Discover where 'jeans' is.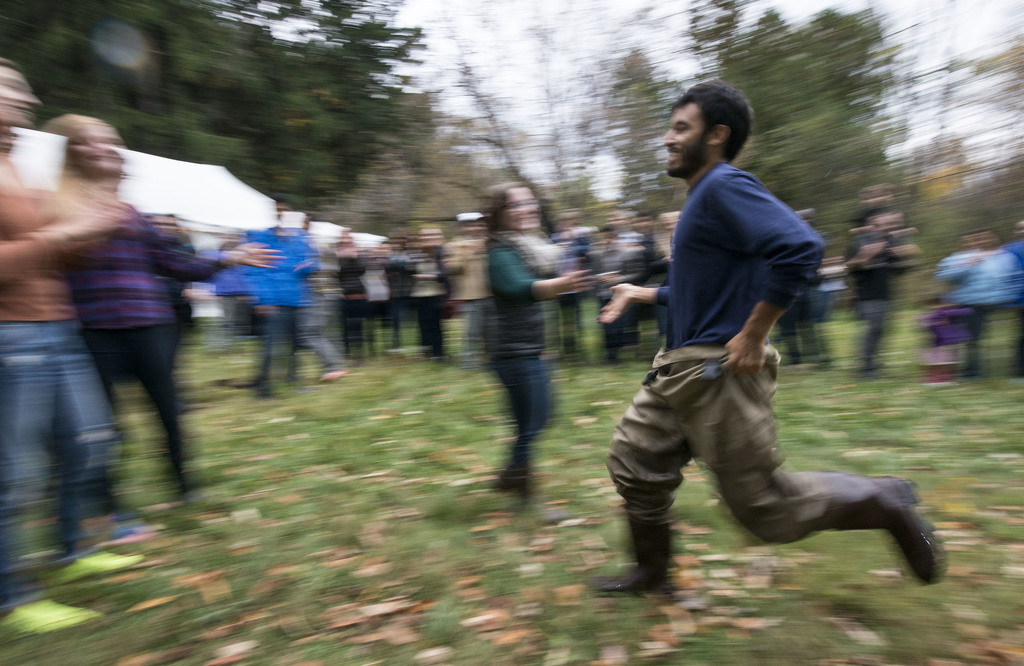
Discovered at (383, 301, 408, 348).
